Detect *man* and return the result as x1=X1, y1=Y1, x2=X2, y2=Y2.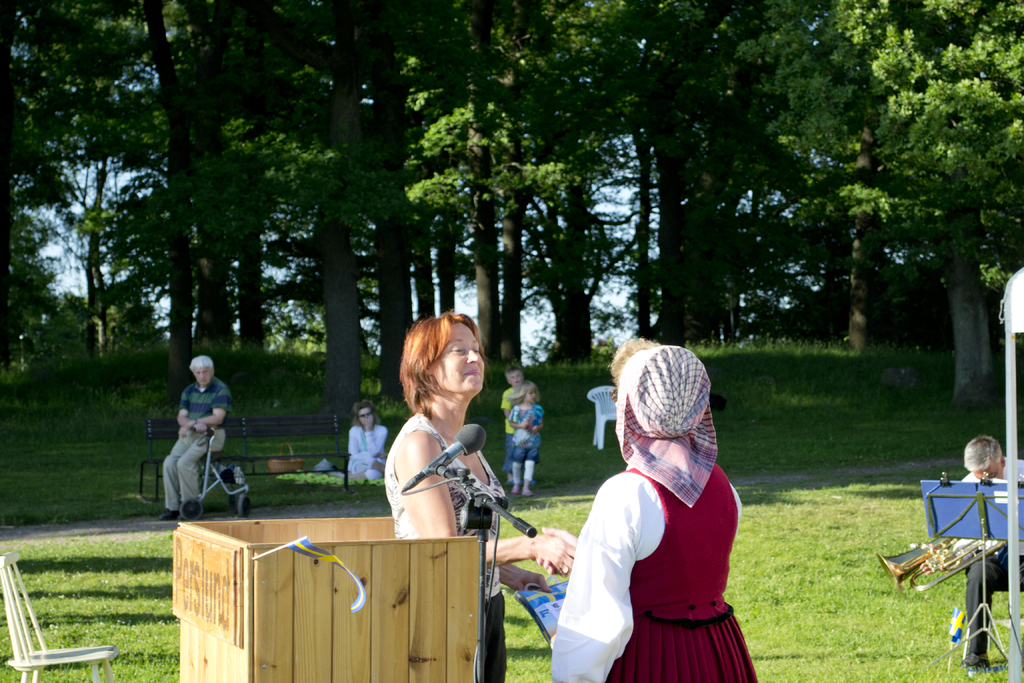
x1=157, y1=364, x2=236, y2=527.
